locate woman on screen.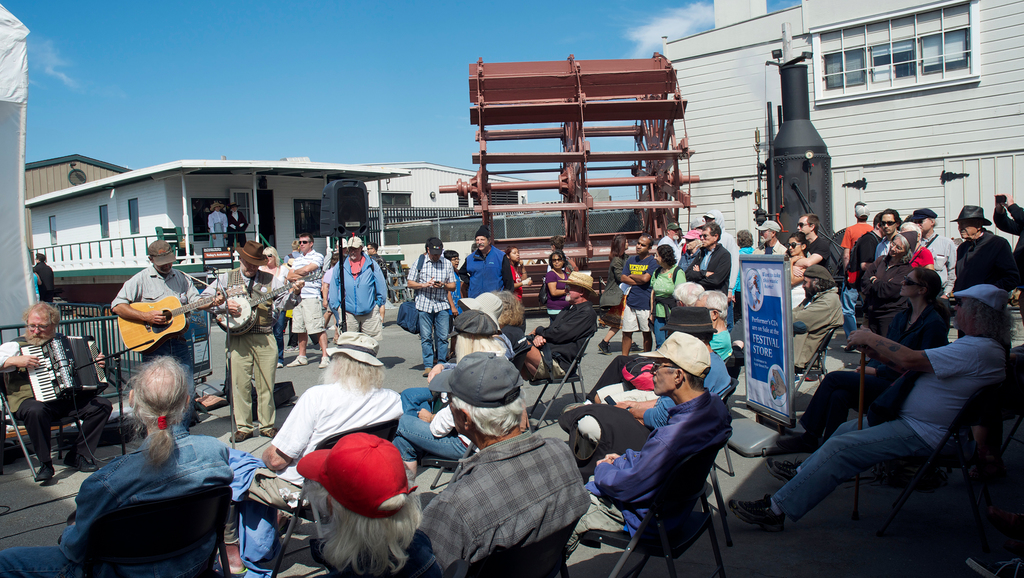
On screen at <bbox>257, 245, 292, 369</bbox>.
